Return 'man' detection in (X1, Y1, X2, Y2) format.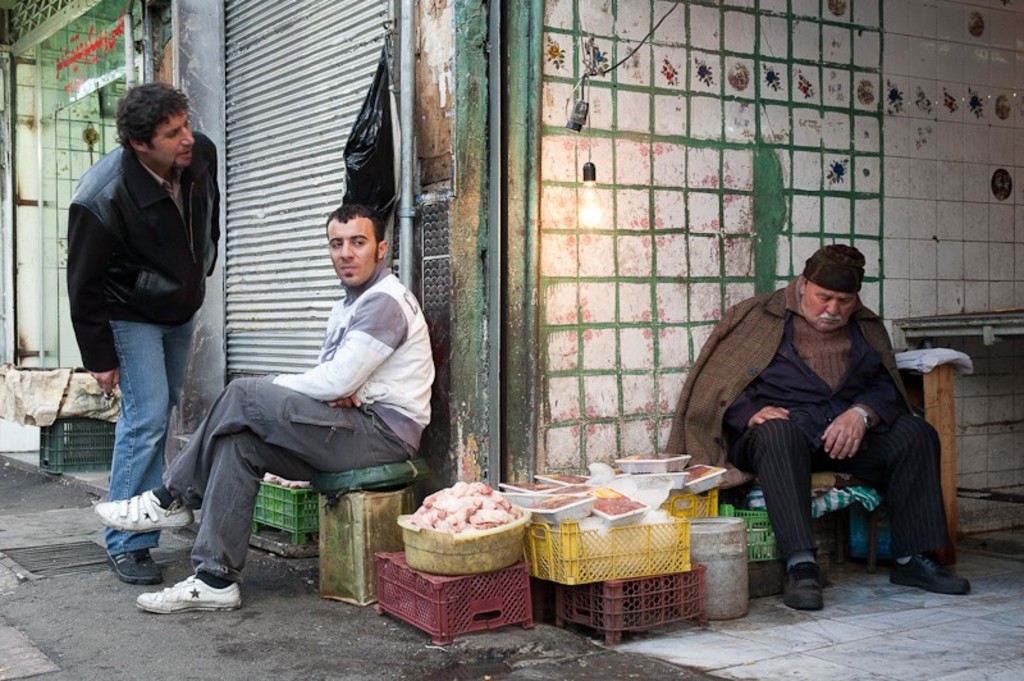
(681, 238, 969, 604).
